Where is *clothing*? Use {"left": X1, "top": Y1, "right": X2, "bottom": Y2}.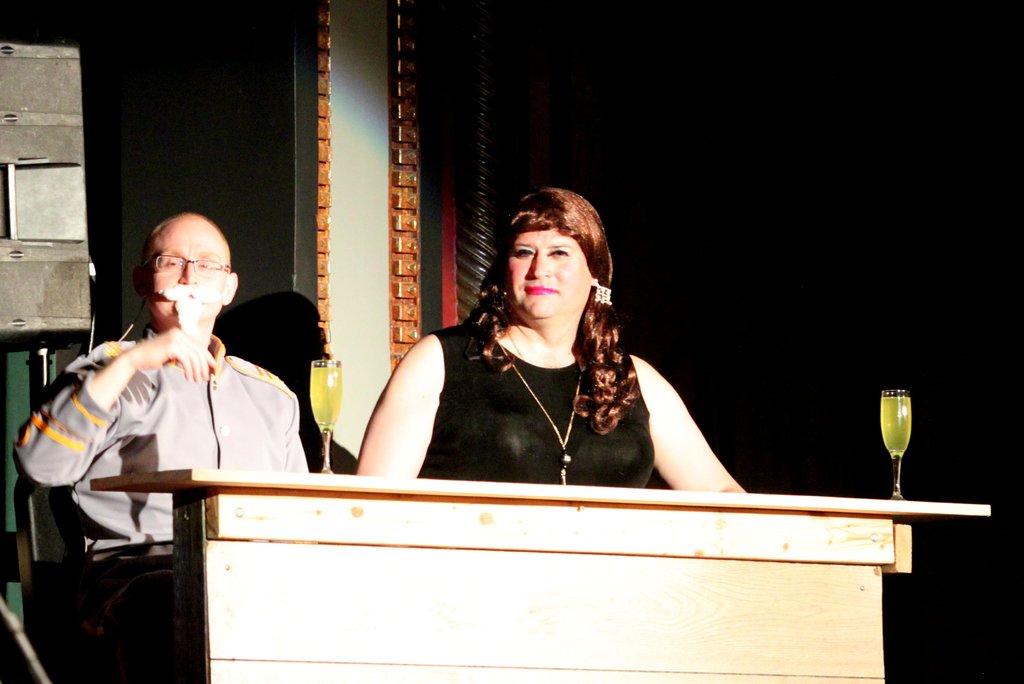
{"left": 379, "top": 289, "right": 683, "bottom": 489}.
